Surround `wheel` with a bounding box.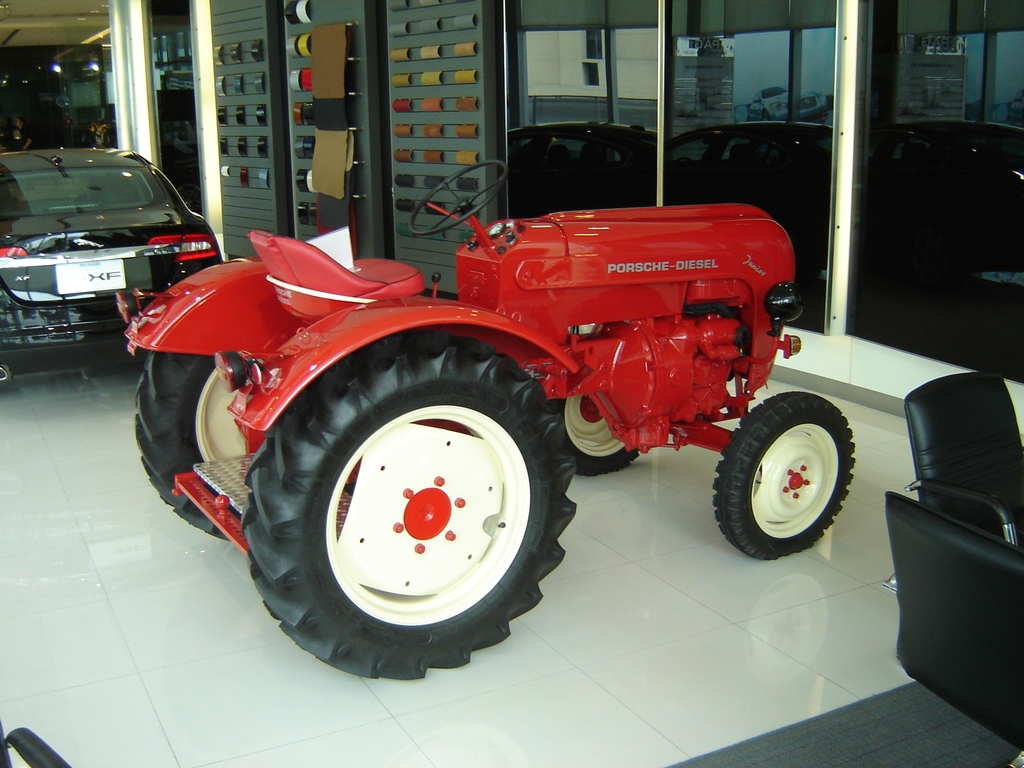
region(555, 392, 639, 480).
